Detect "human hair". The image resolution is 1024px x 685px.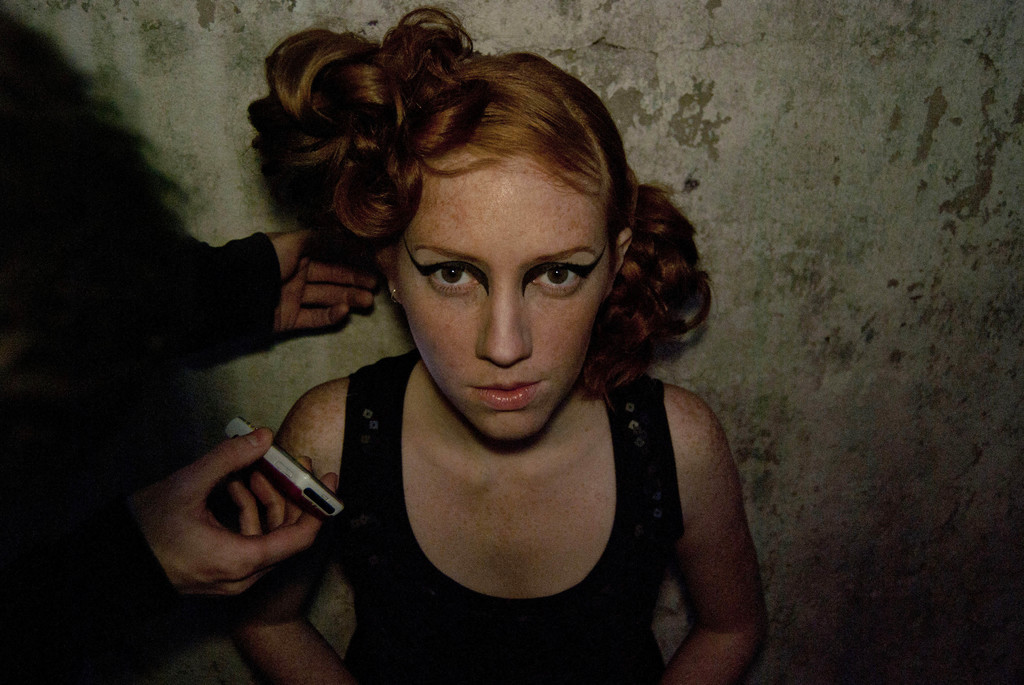
bbox(266, 29, 682, 407).
